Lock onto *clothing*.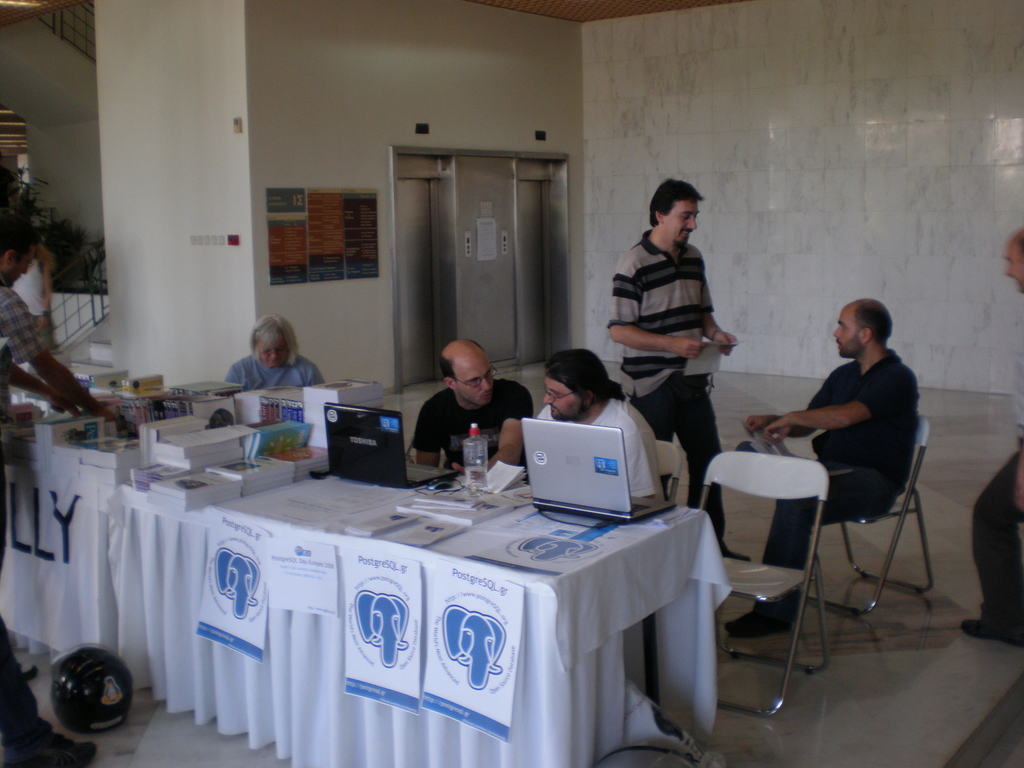
Locked: box(968, 319, 1023, 641).
